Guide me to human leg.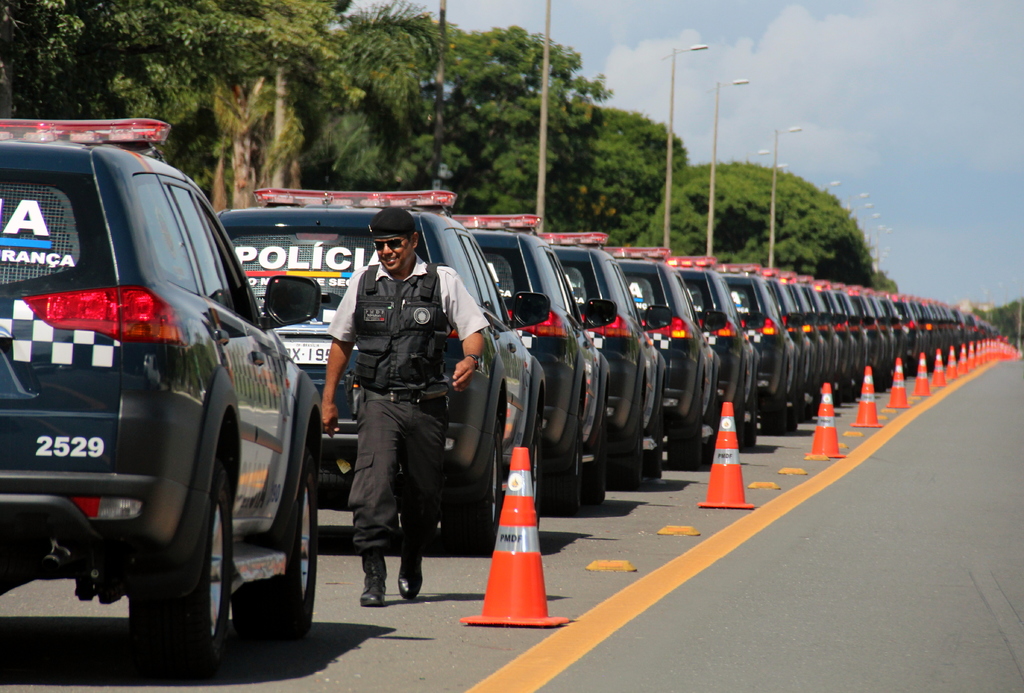
Guidance: 343:401:415:611.
